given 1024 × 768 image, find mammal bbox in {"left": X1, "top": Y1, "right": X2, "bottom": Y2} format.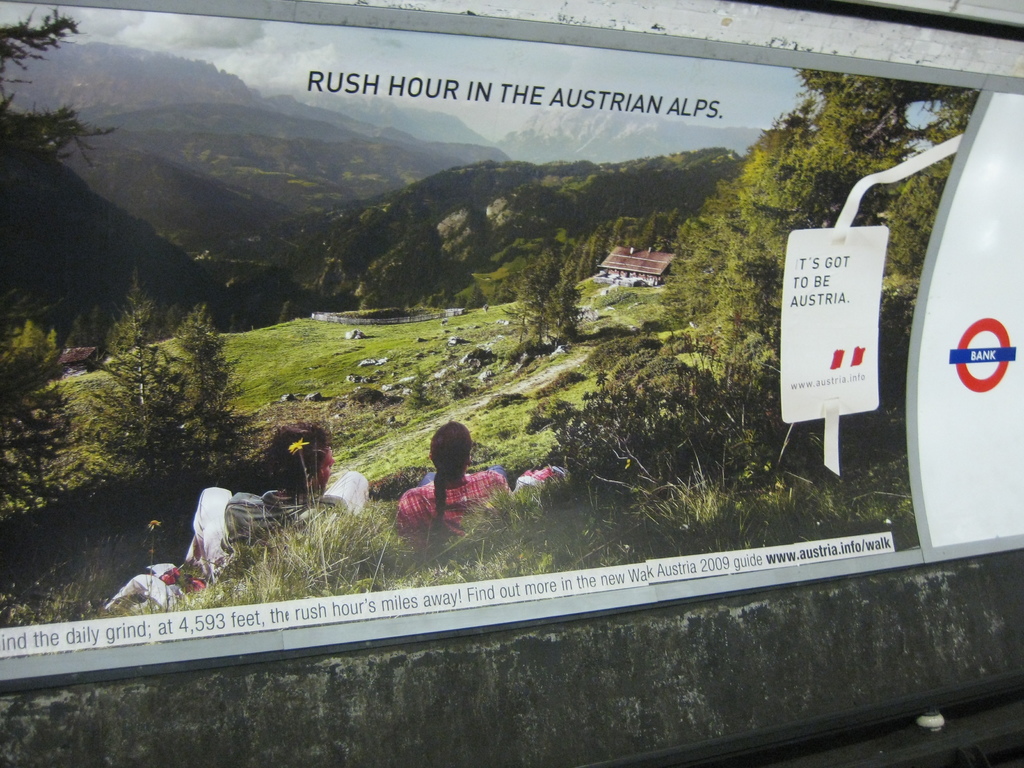
{"left": 401, "top": 417, "right": 571, "bottom": 538}.
